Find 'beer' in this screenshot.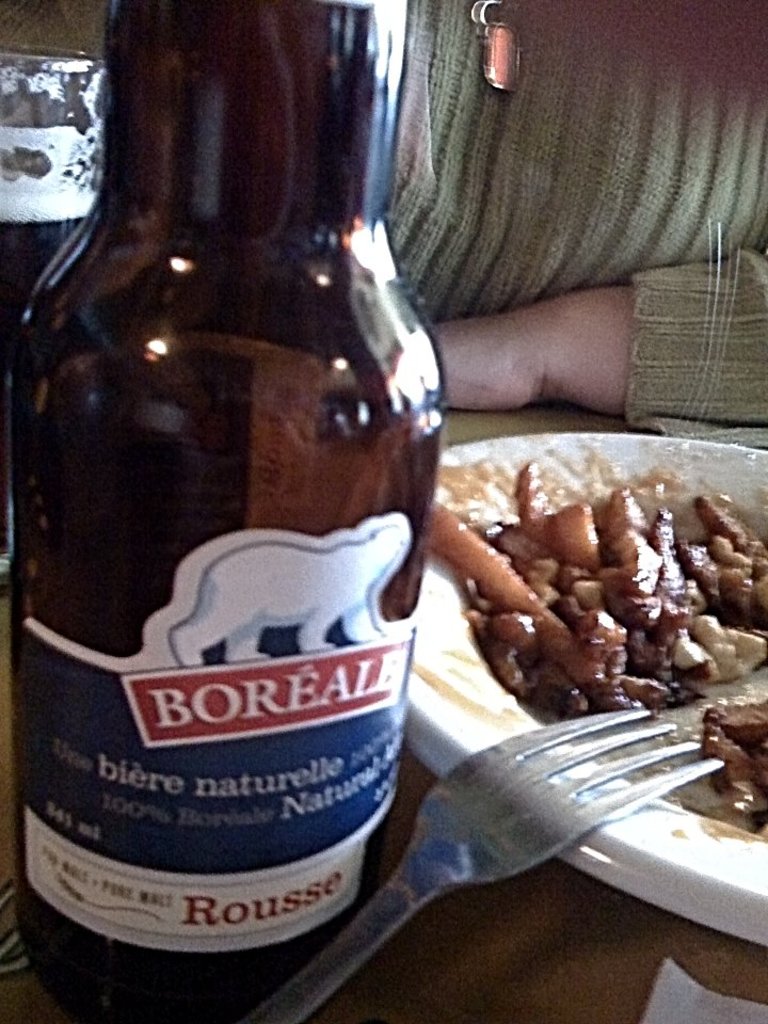
The bounding box for 'beer' is BBox(6, 0, 445, 1019).
